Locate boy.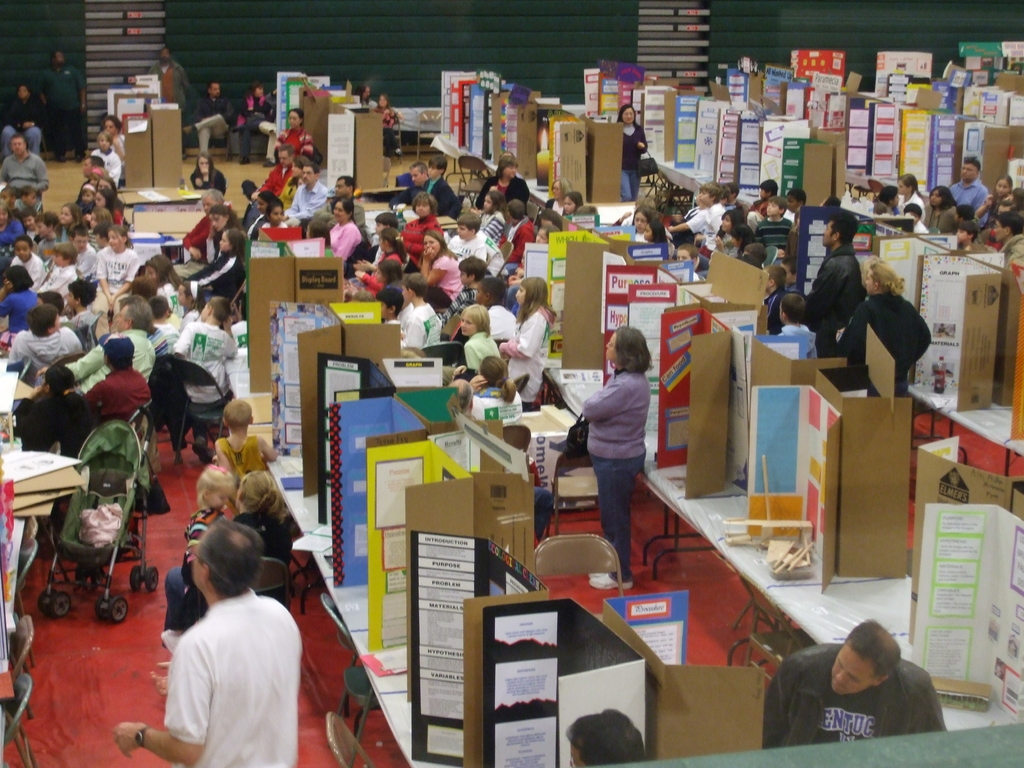
Bounding box: x1=752, y1=195, x2=797, y2=248.
